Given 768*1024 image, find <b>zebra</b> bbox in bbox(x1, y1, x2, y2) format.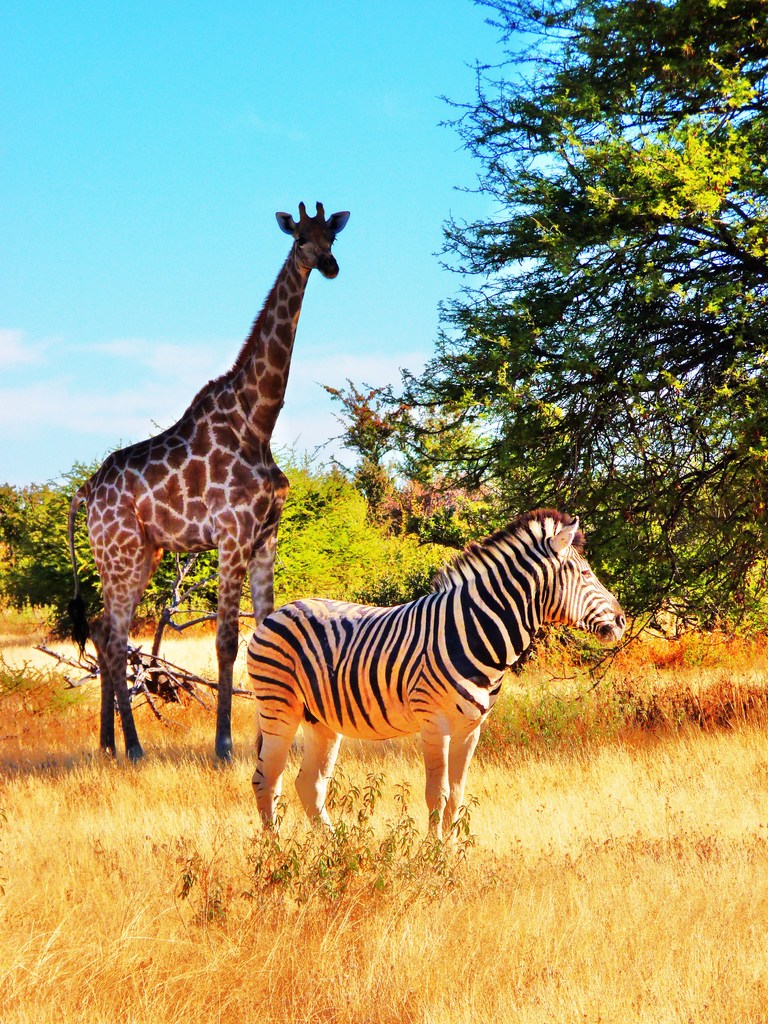
bbox(242, 508, 628, 851).
